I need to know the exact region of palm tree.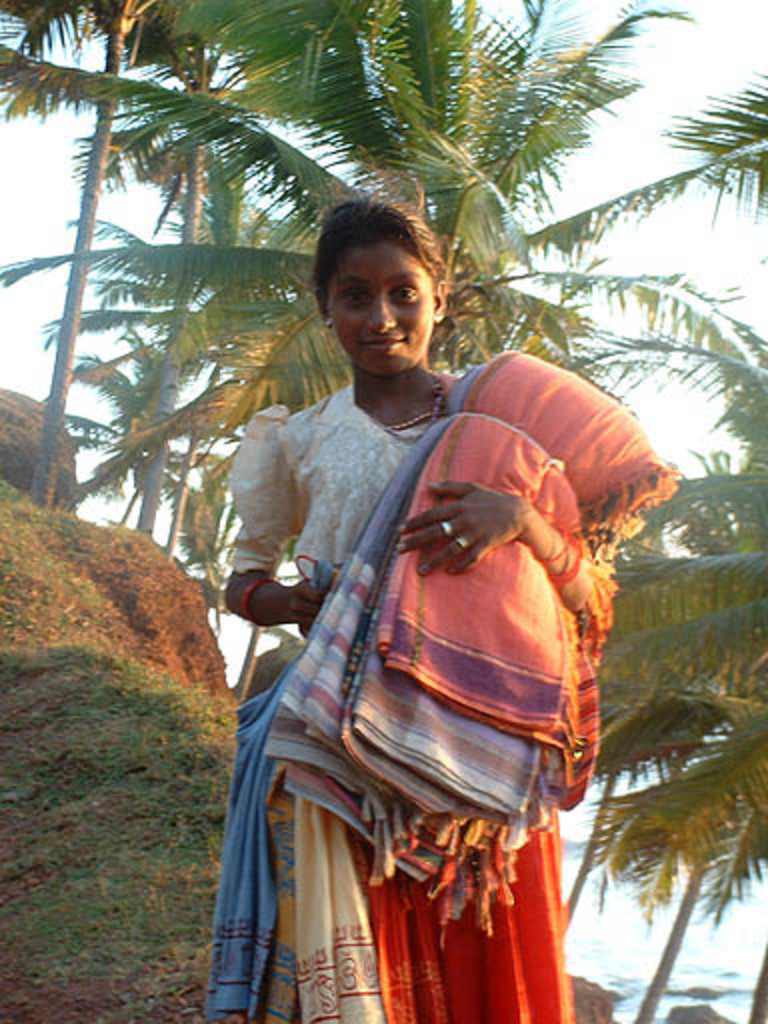
Region: (left=140, top=168, right=368, bottom=488).
